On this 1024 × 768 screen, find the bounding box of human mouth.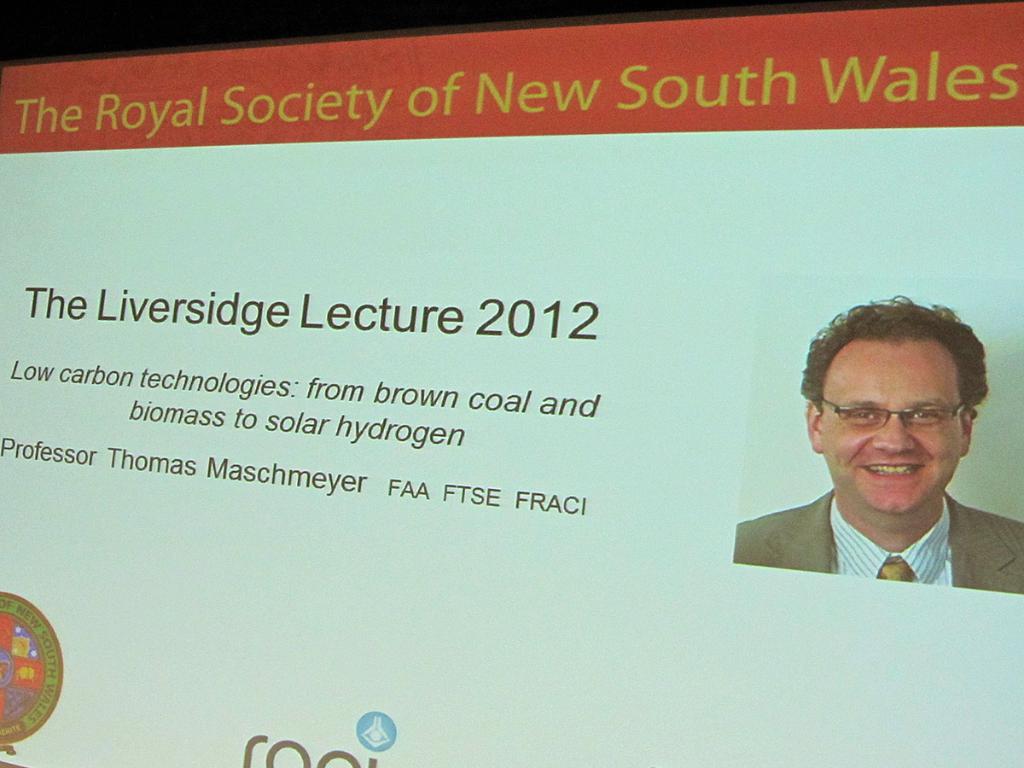
Bounding box: rect(851, 458, 931, 485).
